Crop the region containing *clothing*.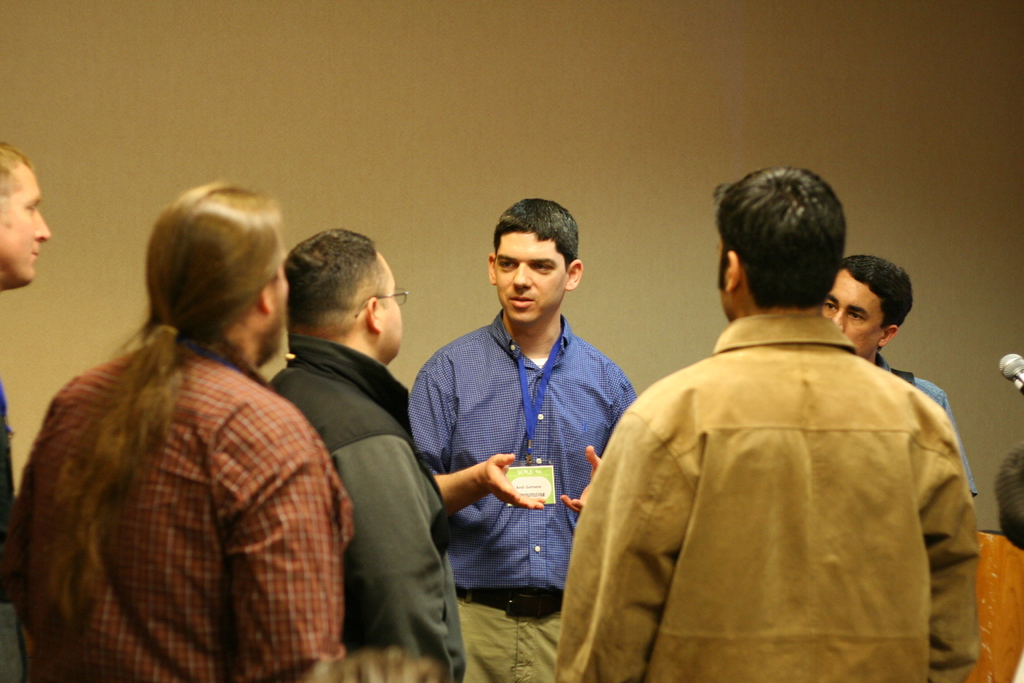
Crop region: bbox=(404, 310, 637, 682).
